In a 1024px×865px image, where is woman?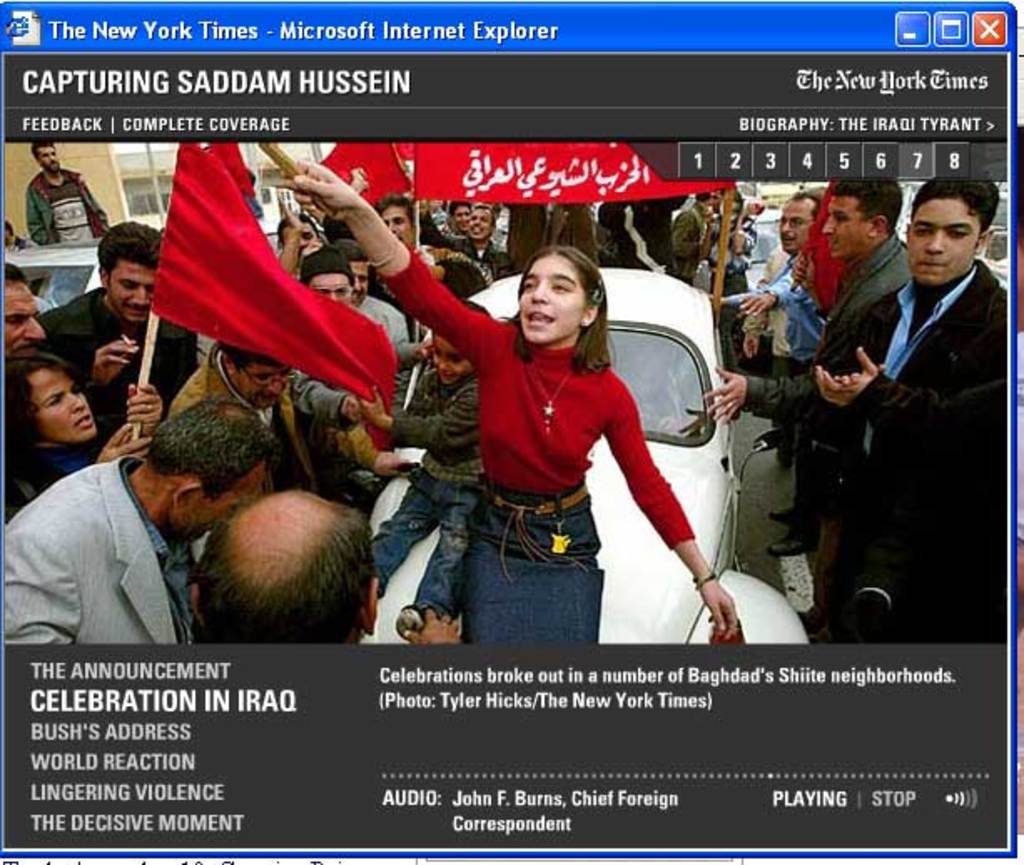
0 339 174 521.
